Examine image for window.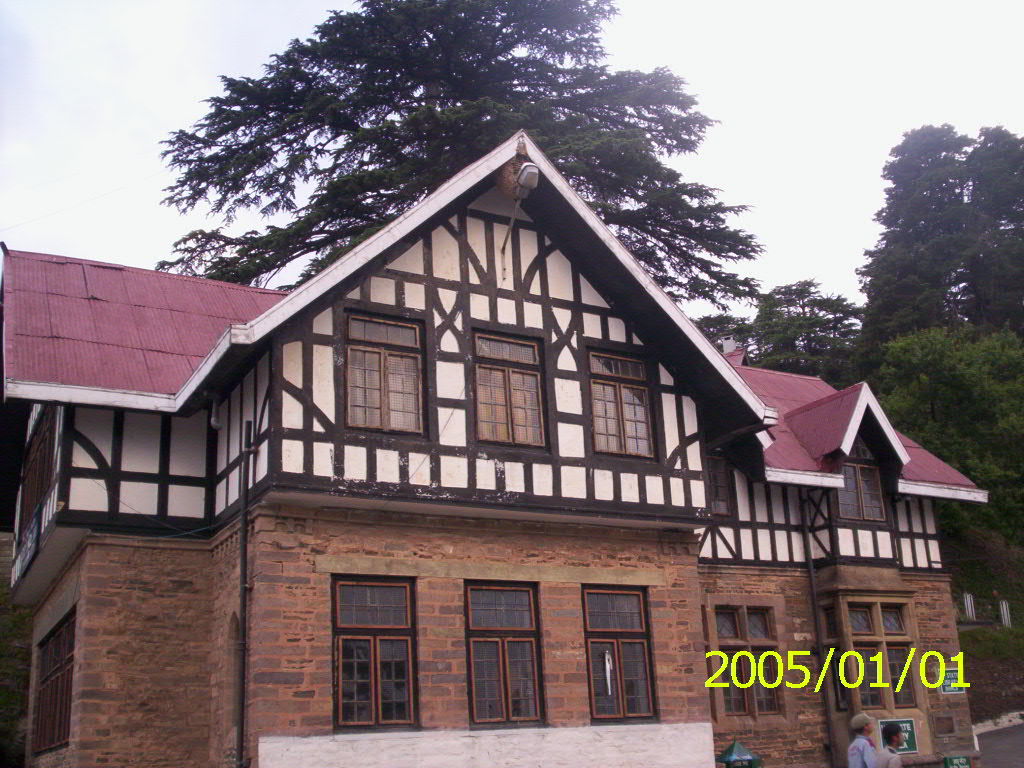
Examination result: region(466, 581, 549, 728).
